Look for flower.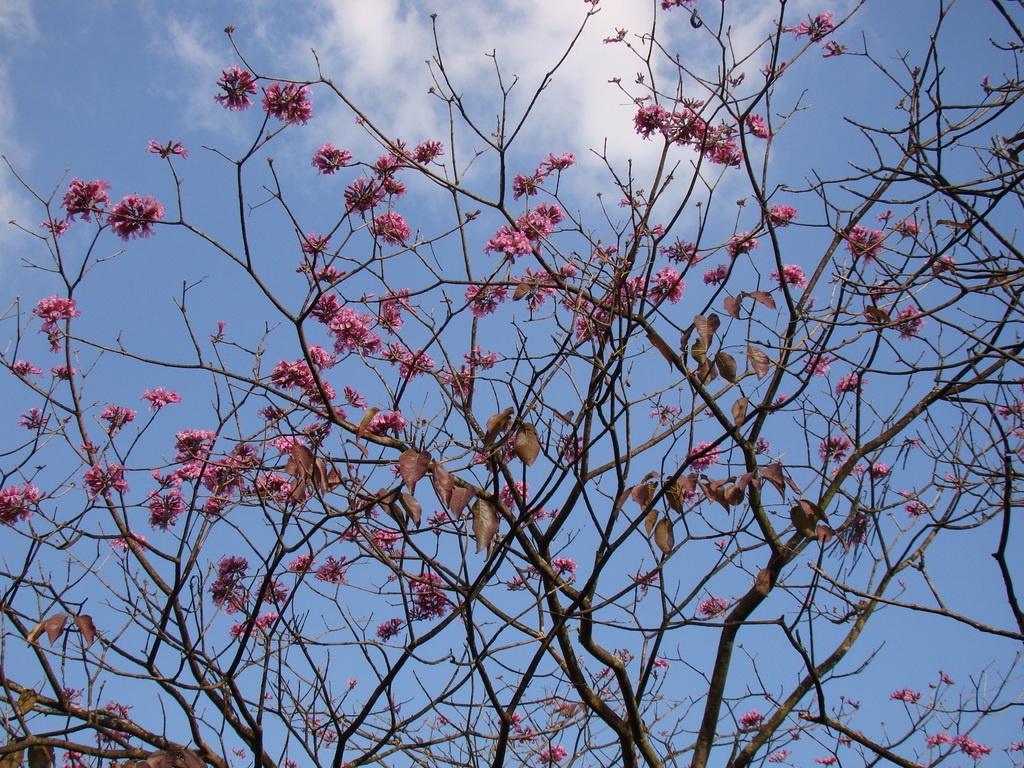
Found: detection(174, 431, 226, 485).
